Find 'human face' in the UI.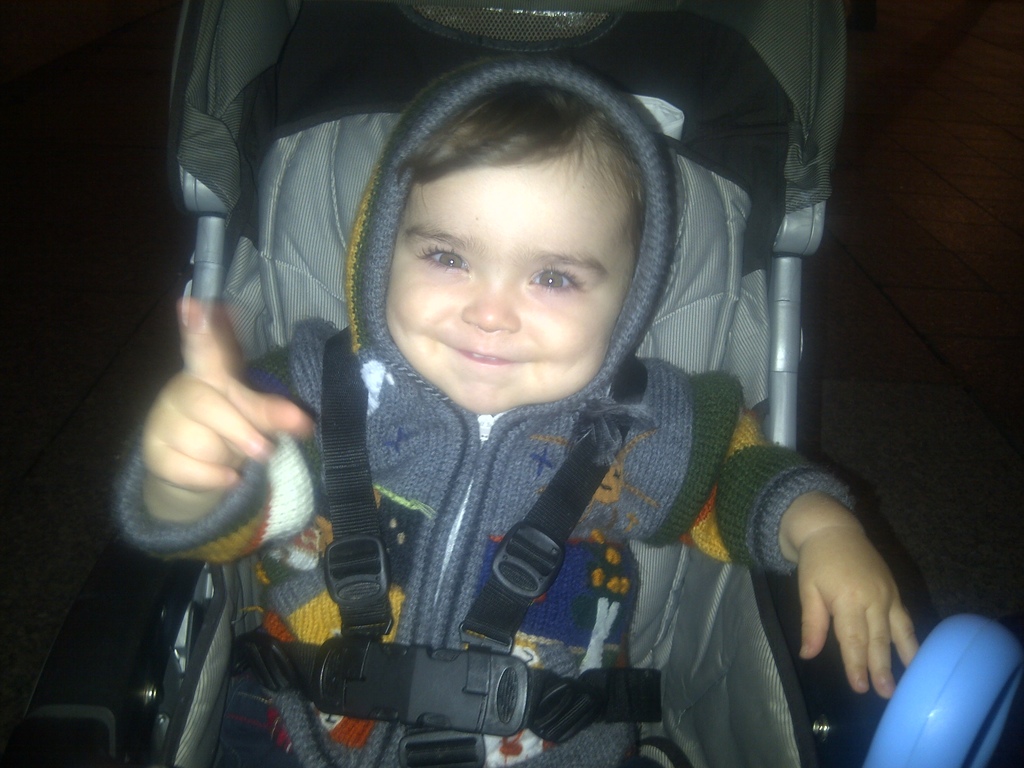
UI element at (x1=388, y1=164, x2=630, y2=414).
